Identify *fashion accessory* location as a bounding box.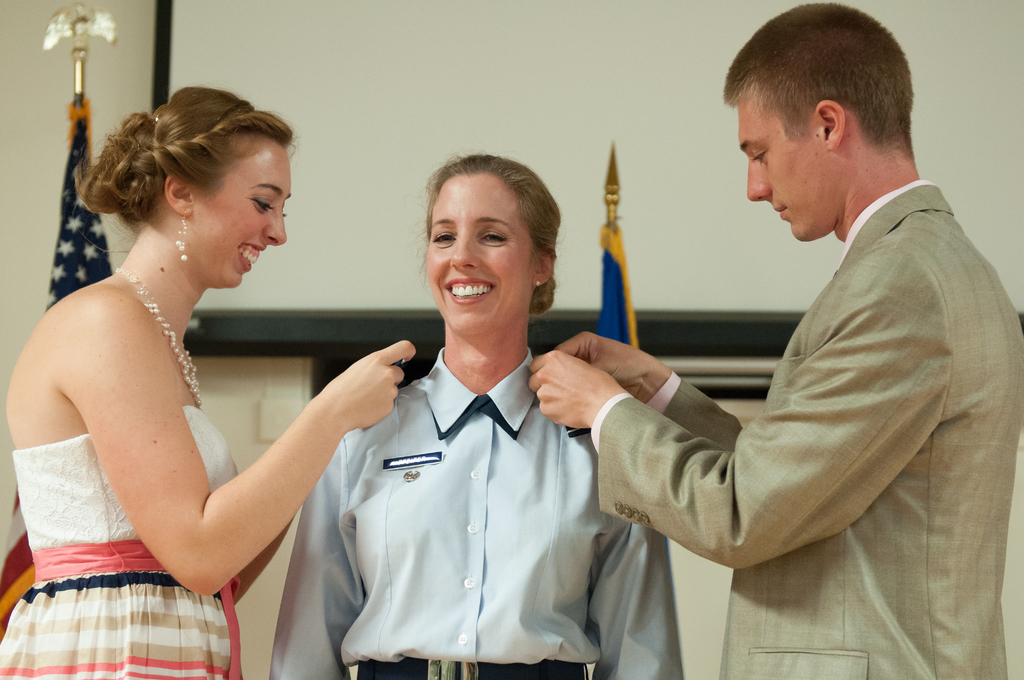
bbox=[356, 656, 590, 679].
